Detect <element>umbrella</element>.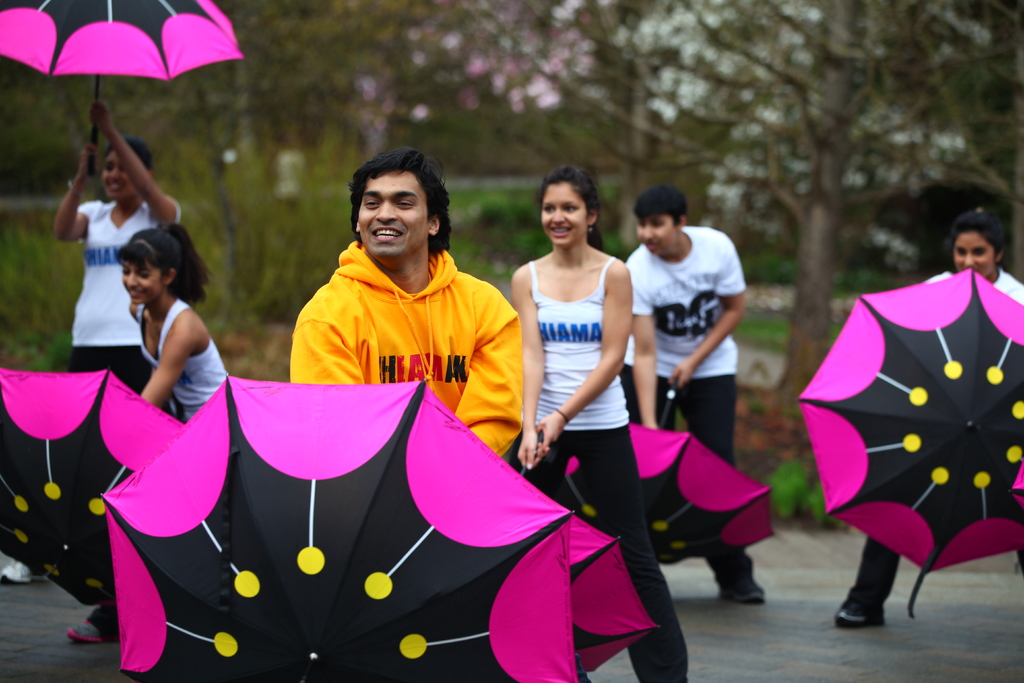
Detected at [563,373,777,563].
